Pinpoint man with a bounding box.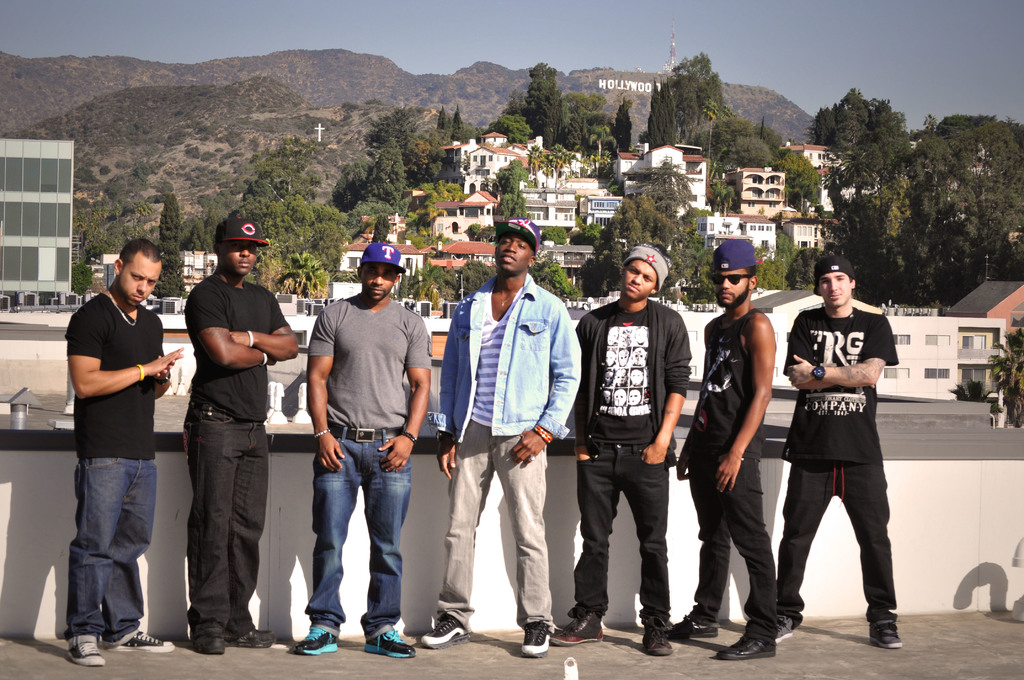
Rect(56, 237, 188, 652).
